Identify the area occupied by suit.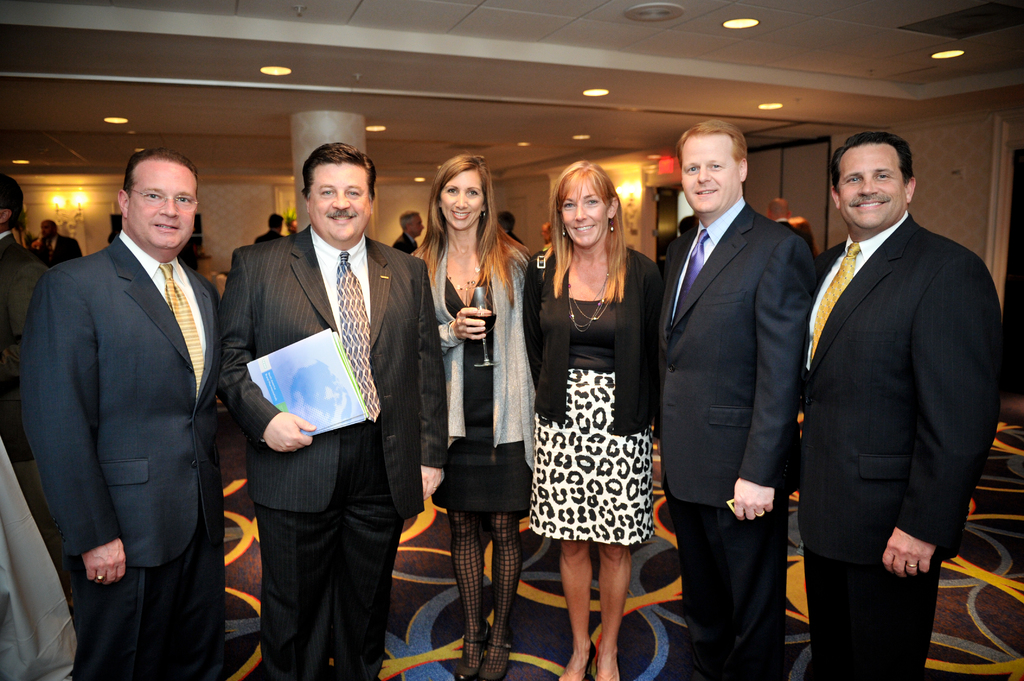
Area: rect(798, 105, 1004, 673).
